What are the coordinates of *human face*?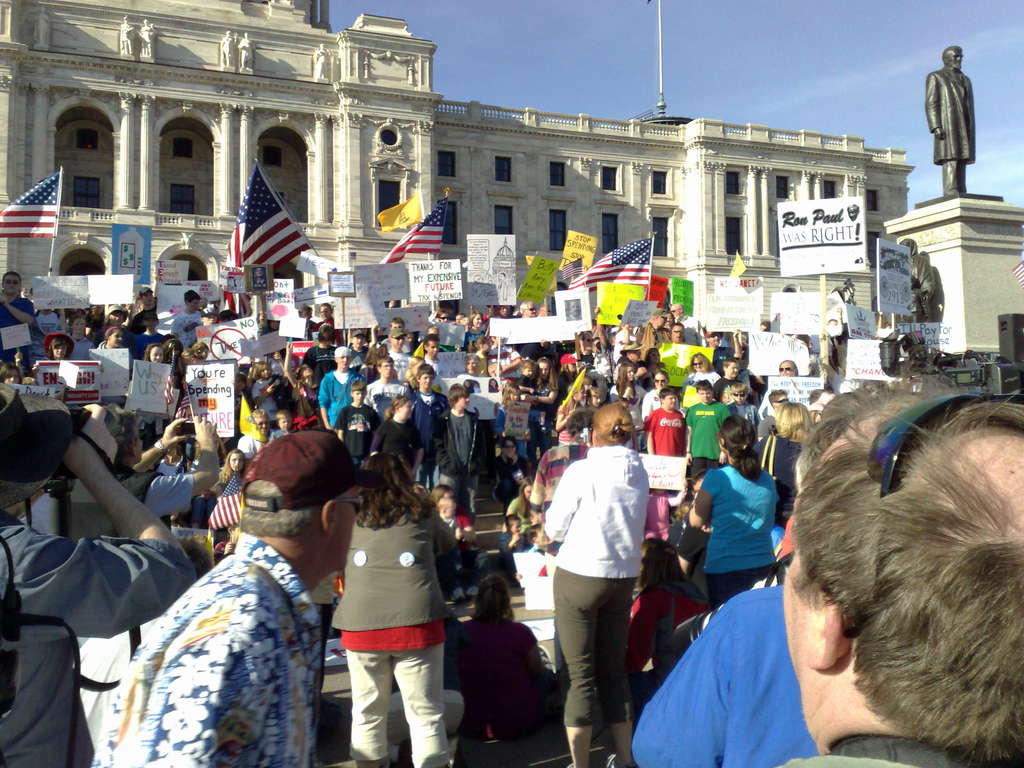
53, 343, 65, 358.
